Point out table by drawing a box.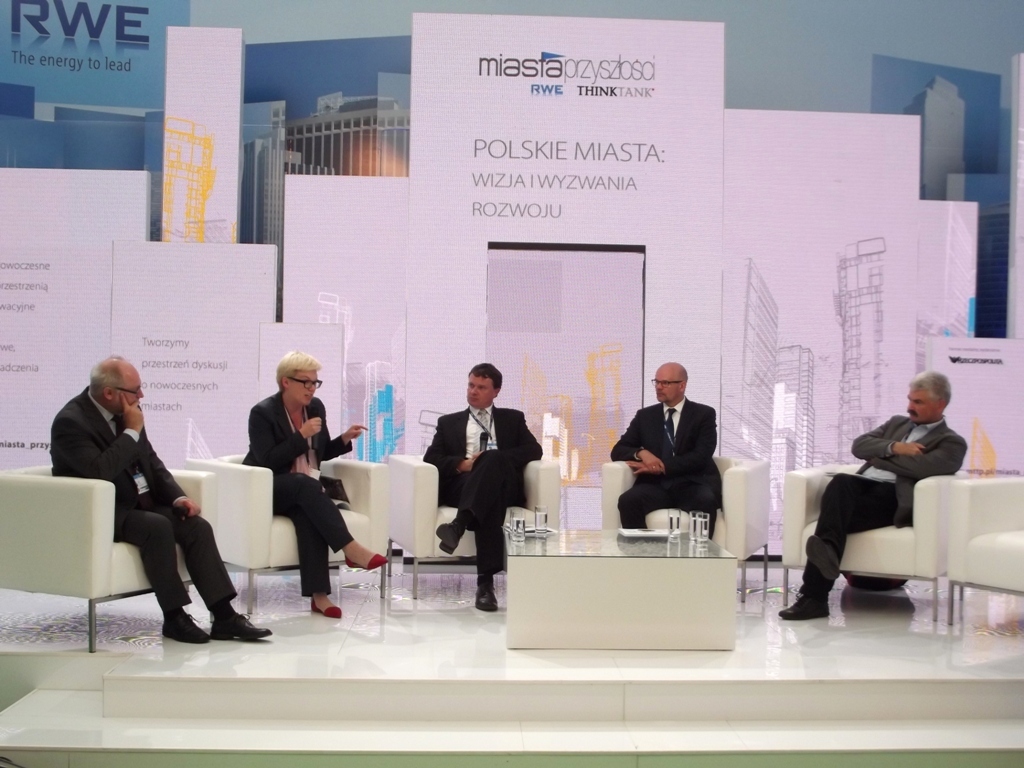
500,525,739,649.
